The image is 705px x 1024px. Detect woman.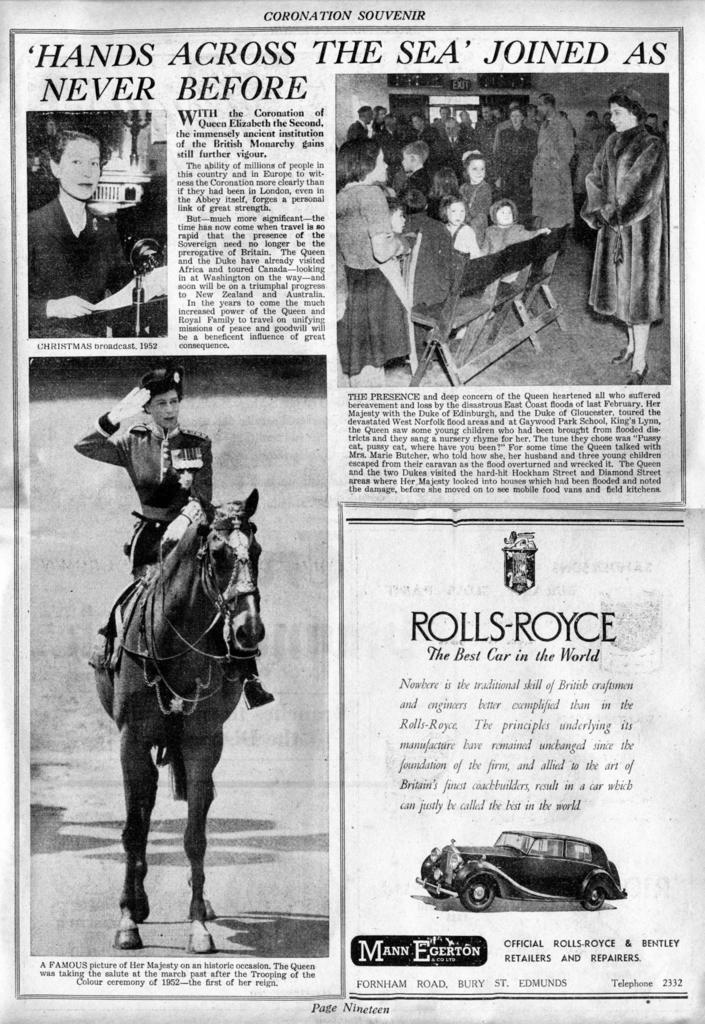
Detection: (left=22, top=128, right=131, bottom=342).
